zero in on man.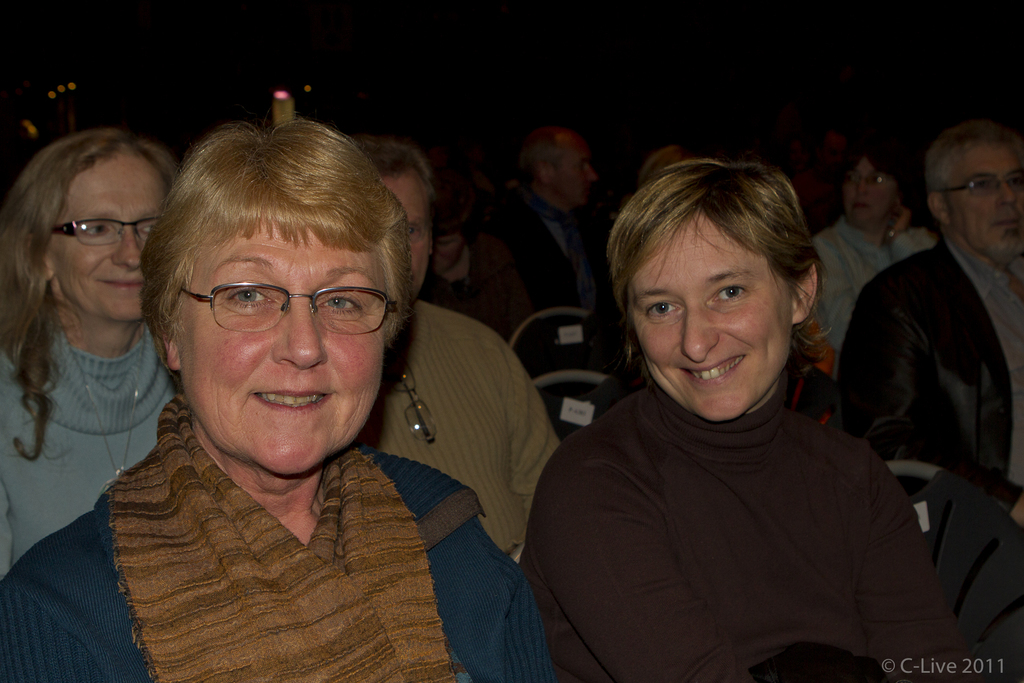
Zeroed in: bbox=(826, 124, 1023, 682).
